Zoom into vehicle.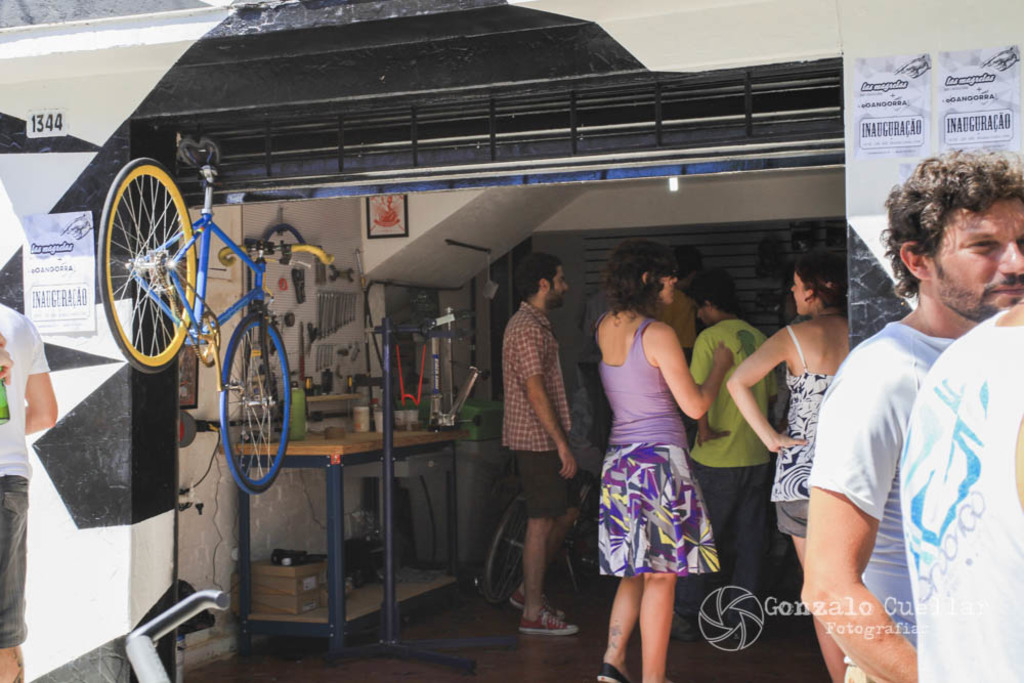
Zoom target: (94, 162, 331, 498).
